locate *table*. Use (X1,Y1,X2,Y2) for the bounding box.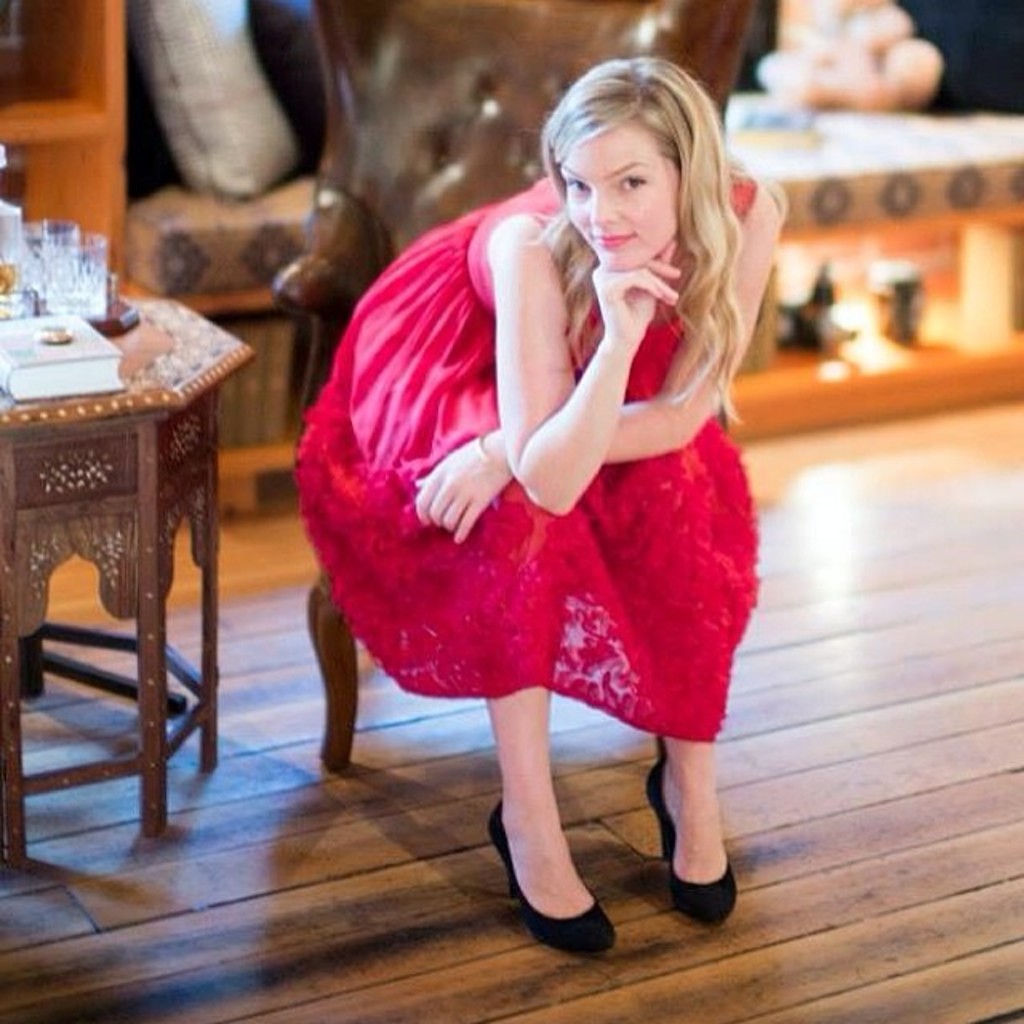
(0,171,280,904).
